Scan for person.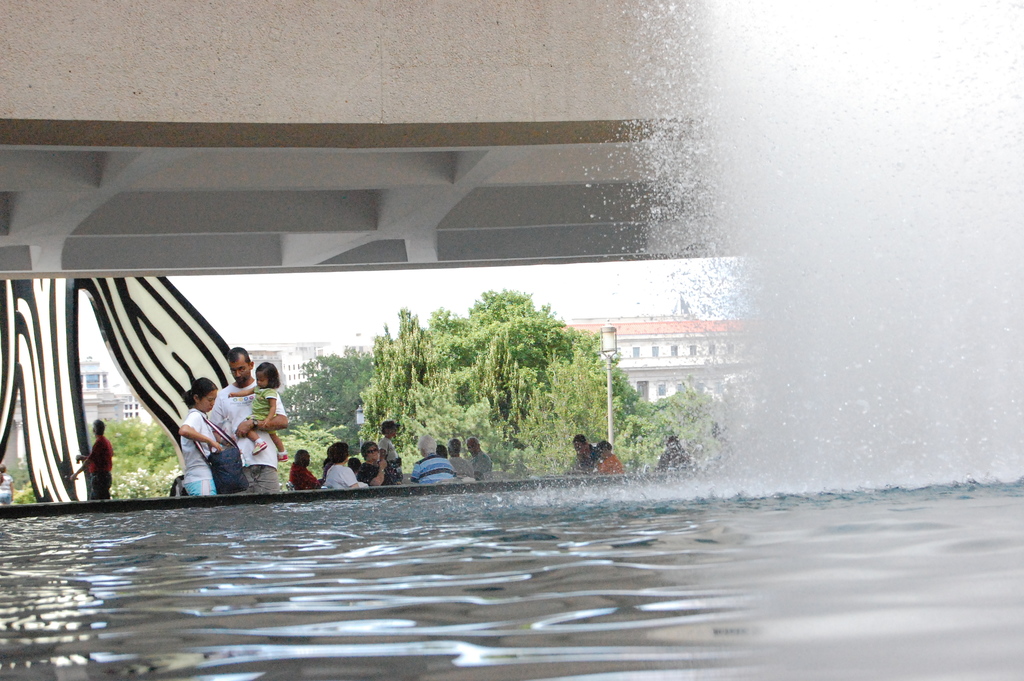
Scan result: <box>70,421,116,501</box>.
